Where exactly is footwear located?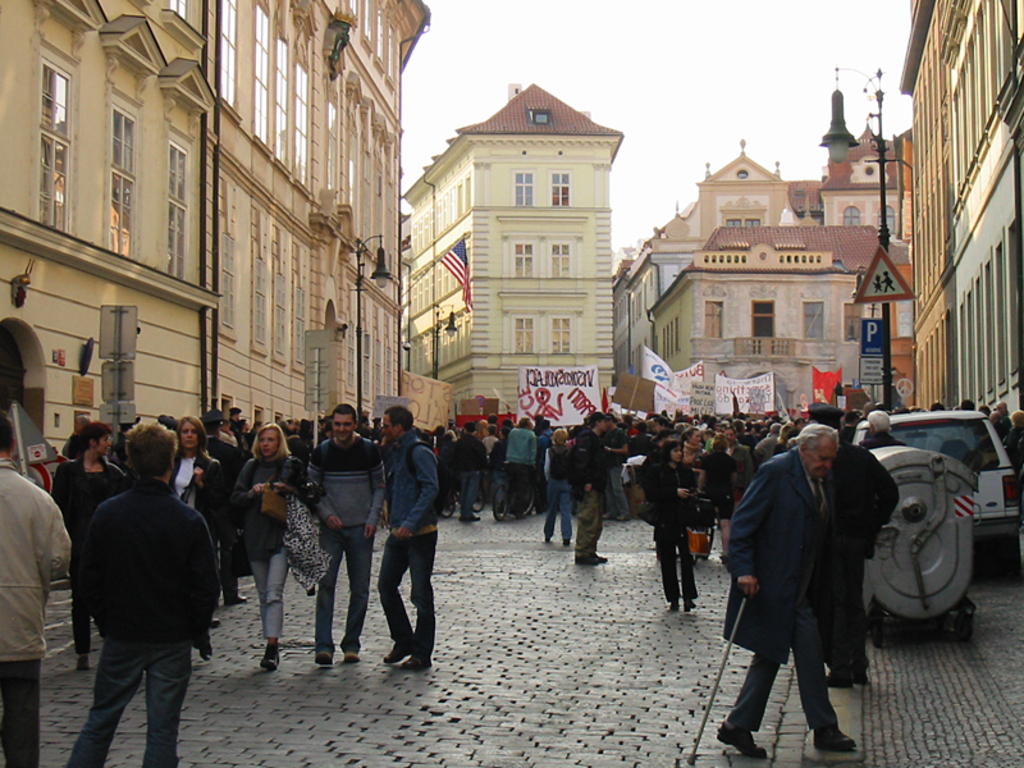
Its bounding box is bbox(712, 717, 768, 758).
